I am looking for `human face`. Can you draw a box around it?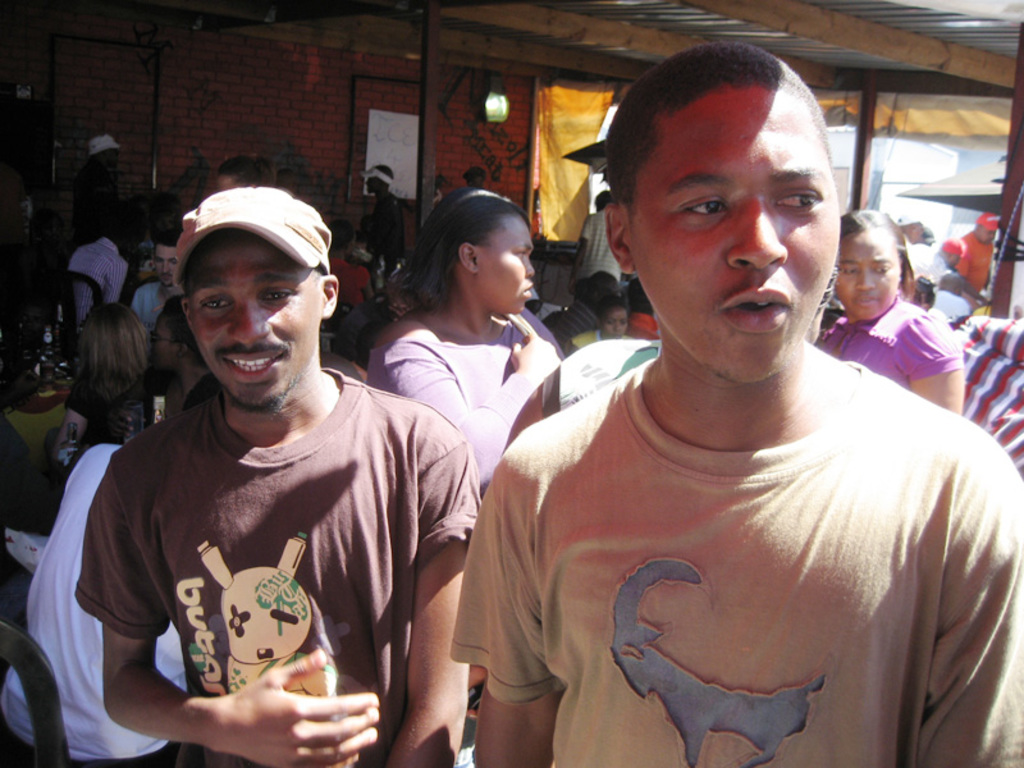
Sure, the bounding box is pyautogui.locateOnScreen(147, 314, 179, 371).
